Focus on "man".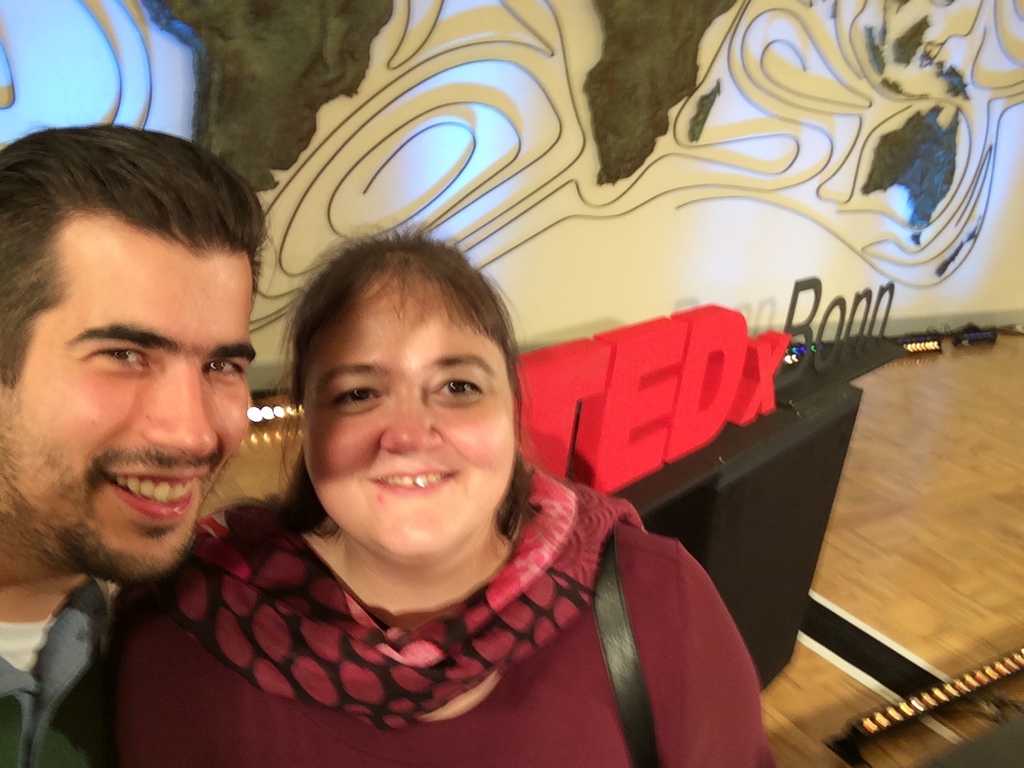
Focused at 0,118,266,767.
